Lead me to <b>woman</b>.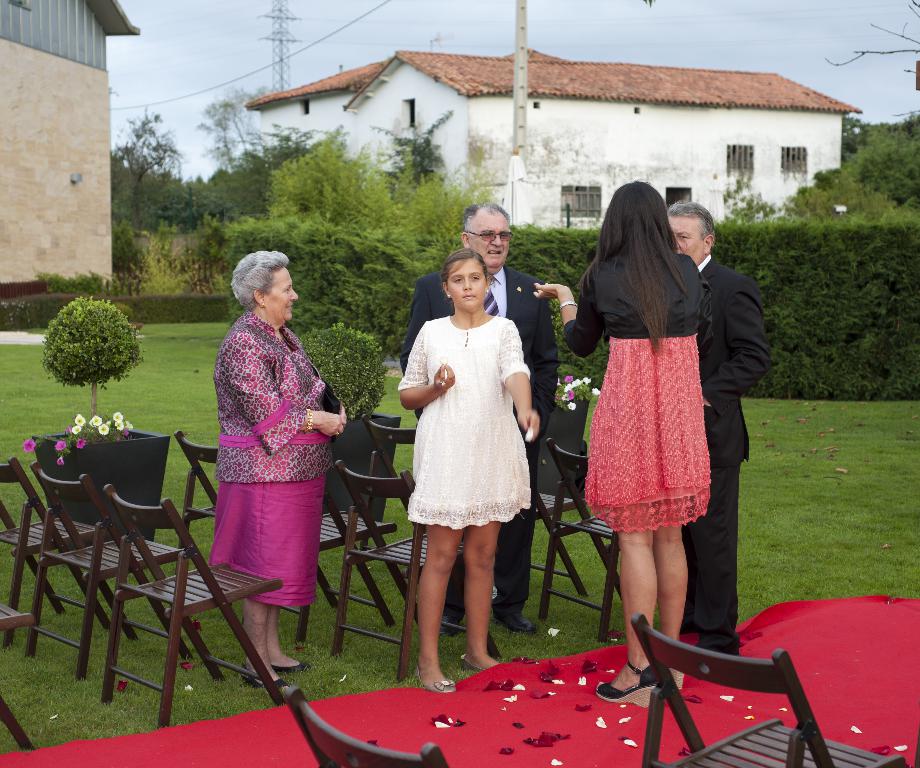
Lead to <bbox>536, 182, 714, 707</bbox>.
